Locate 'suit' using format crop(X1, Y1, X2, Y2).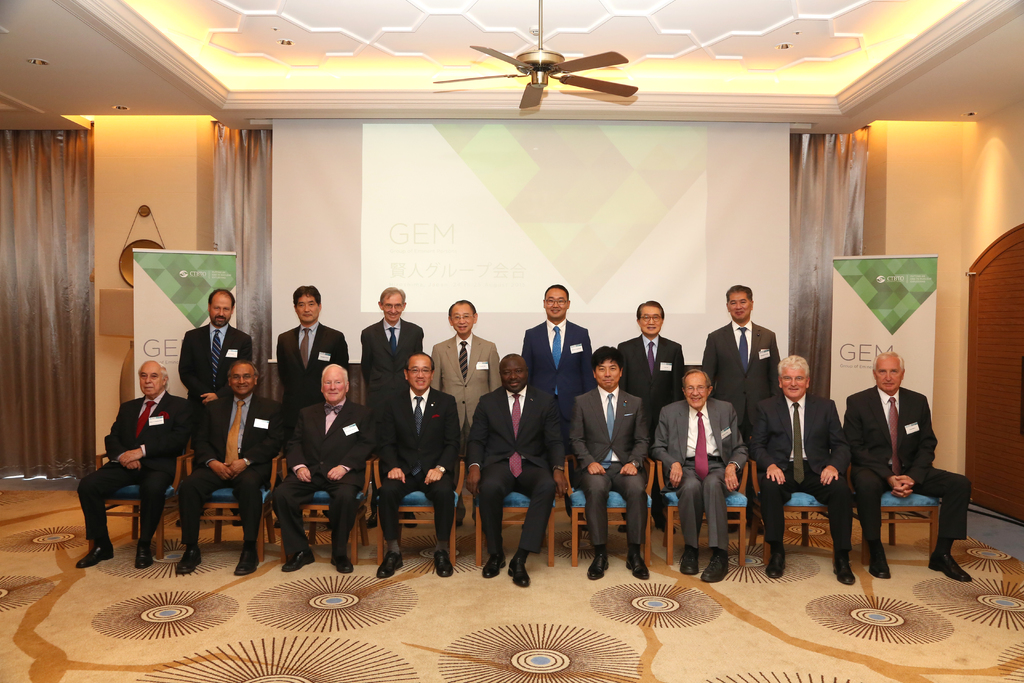
crop(464, 383, 564, 550).
